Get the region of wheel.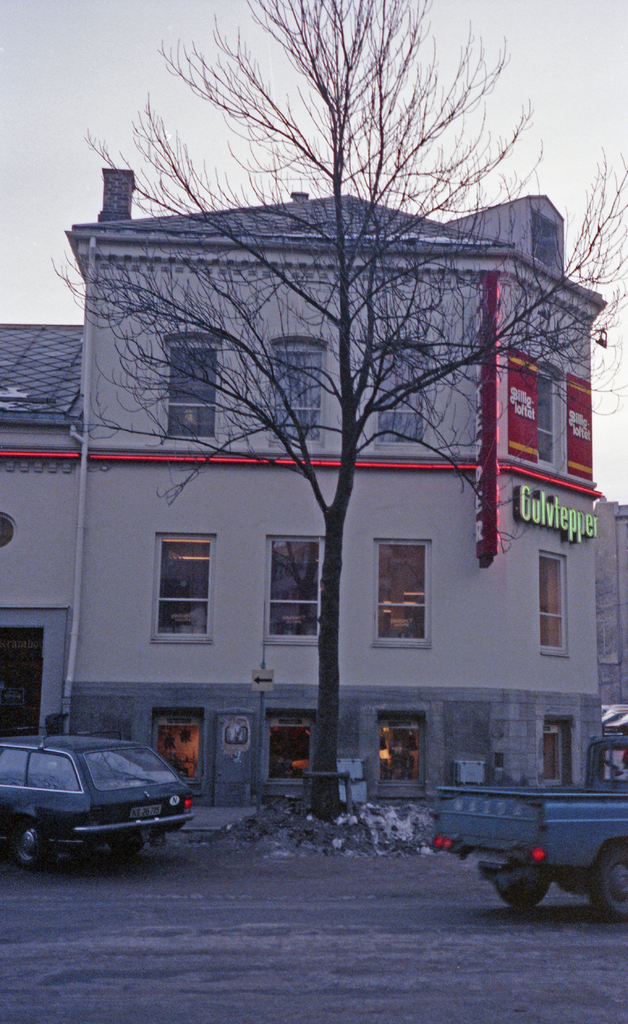
Rect(106, 834, 145, 859).
